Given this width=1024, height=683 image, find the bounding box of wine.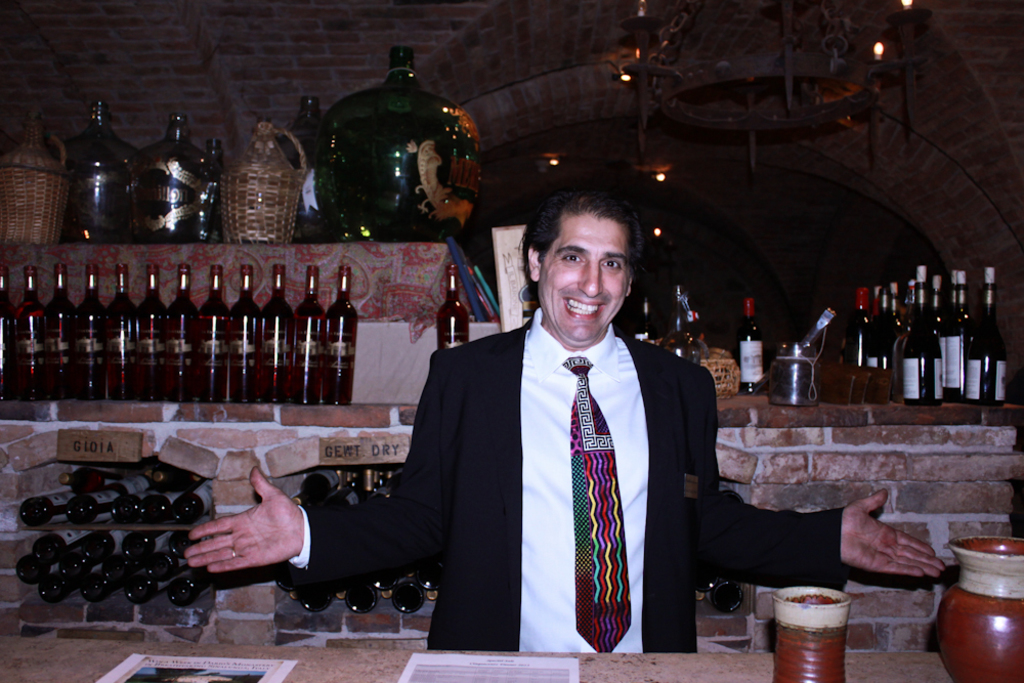
[x1=131, y1=111, x2=207, y2=242].
